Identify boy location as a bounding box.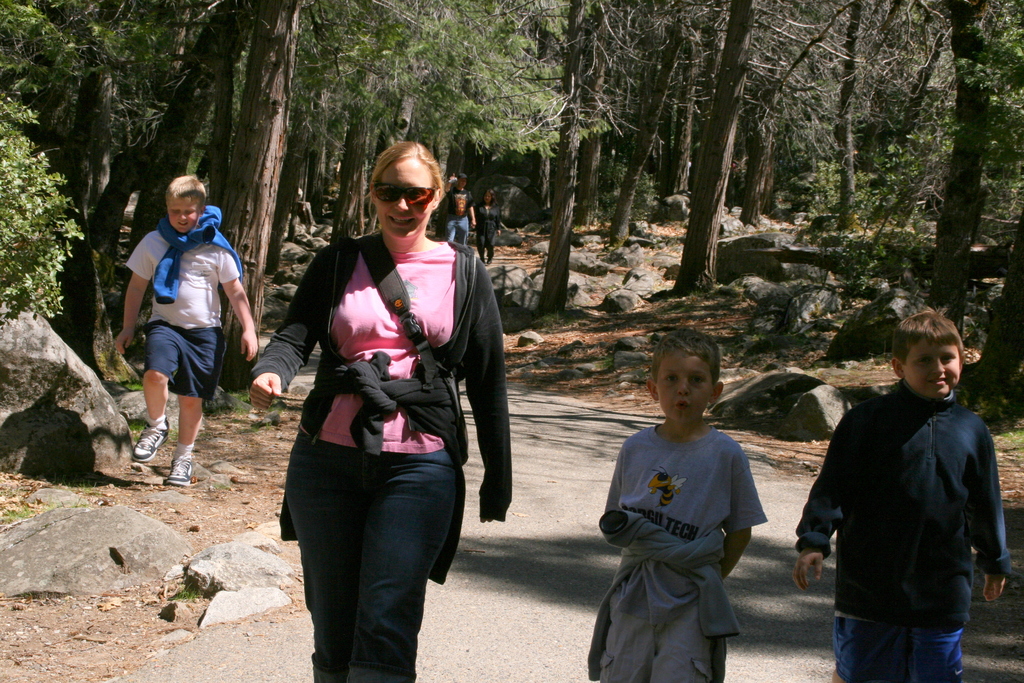
[797, 311, 1022, 682].
